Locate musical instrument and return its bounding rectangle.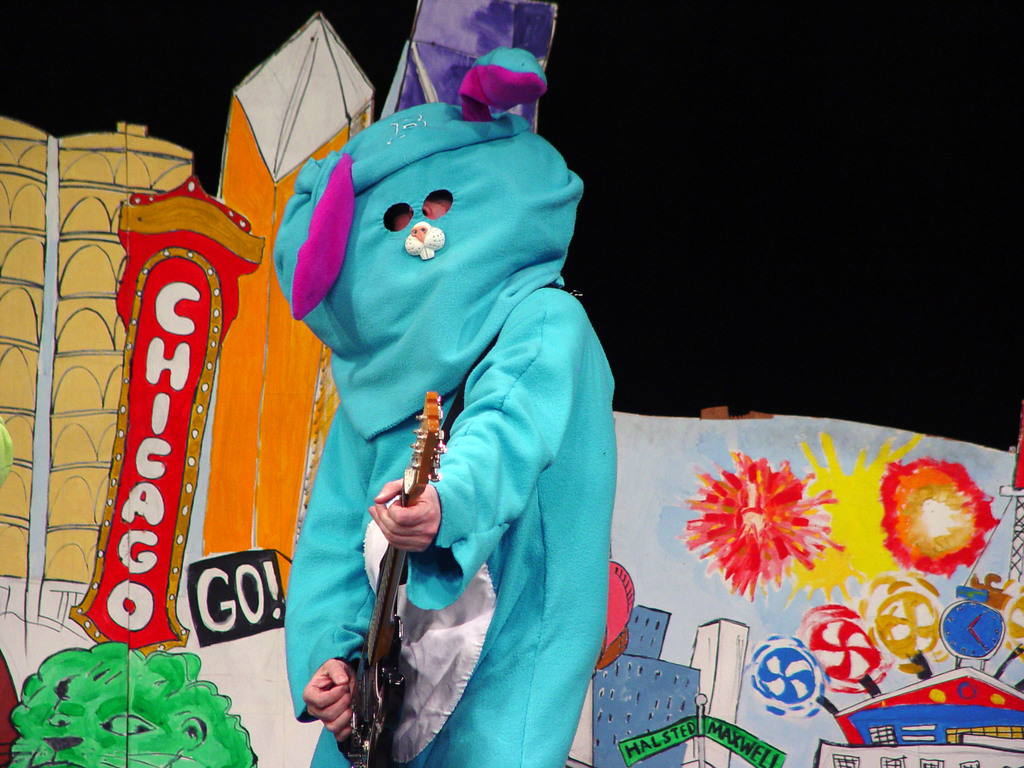
x1=338 y1=386 x2=444 y2=767.
